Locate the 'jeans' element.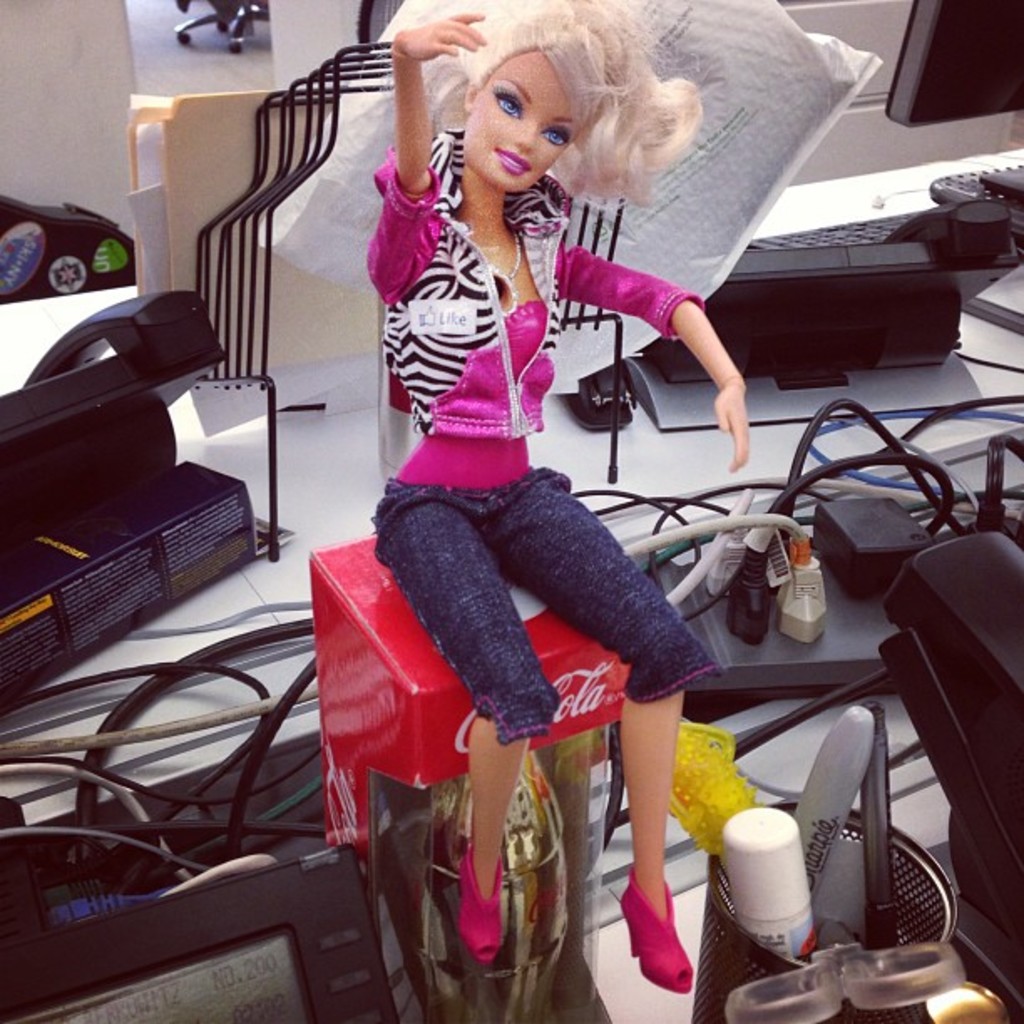
Element bbox: select_region(355, 450, 718, 781).
